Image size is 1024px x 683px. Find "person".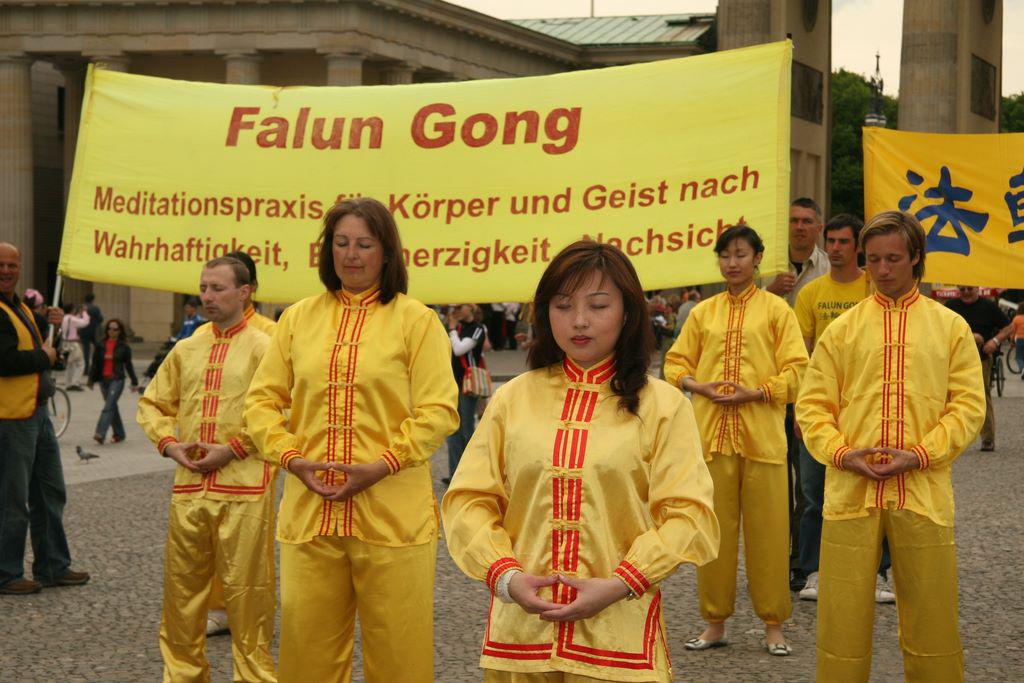
(left=244, top=200, right=456, bottom=682).
